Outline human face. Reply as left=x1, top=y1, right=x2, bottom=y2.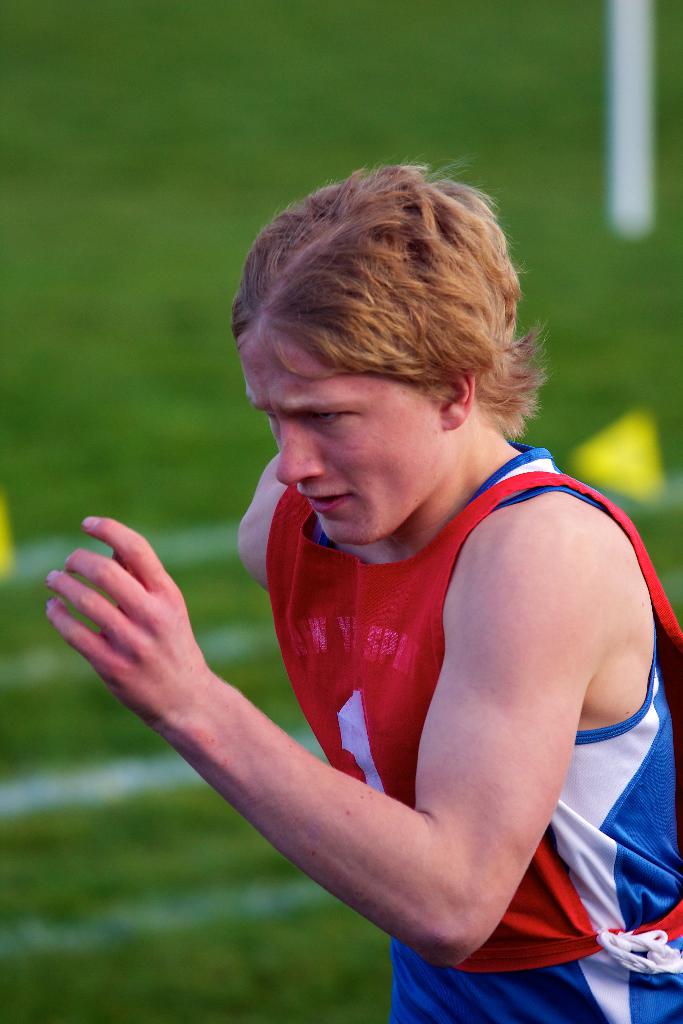
left=237, top=342, right=437, bottom=543.
